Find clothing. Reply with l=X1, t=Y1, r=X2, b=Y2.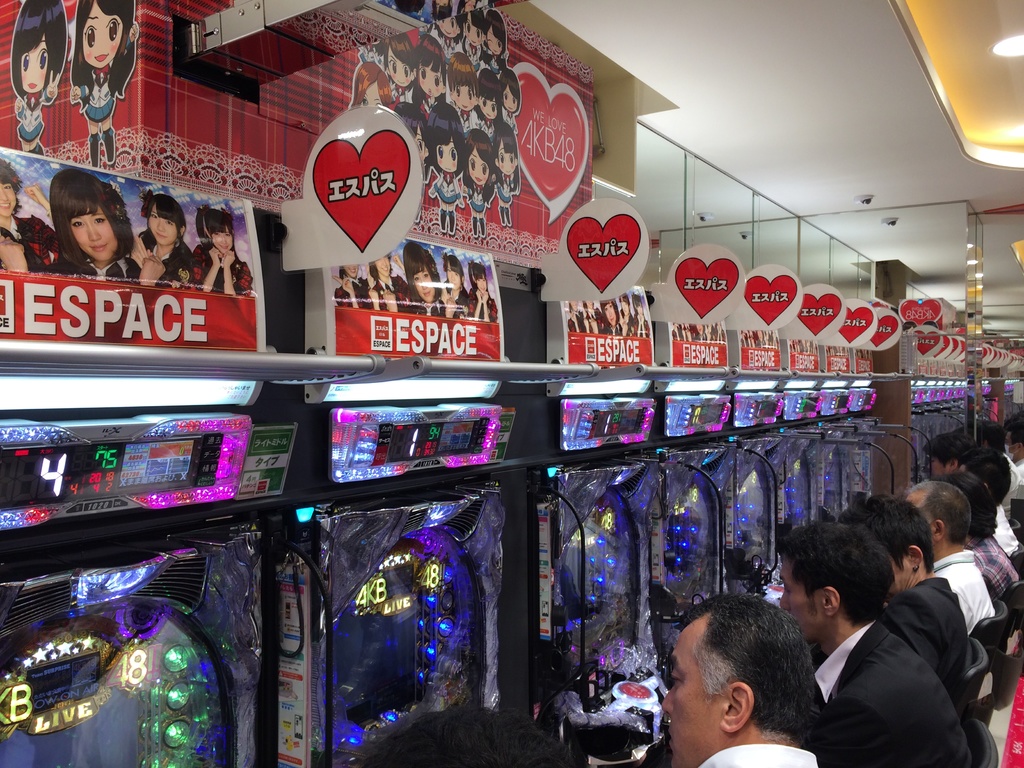
l=886, t=563, r=949, b=716.
